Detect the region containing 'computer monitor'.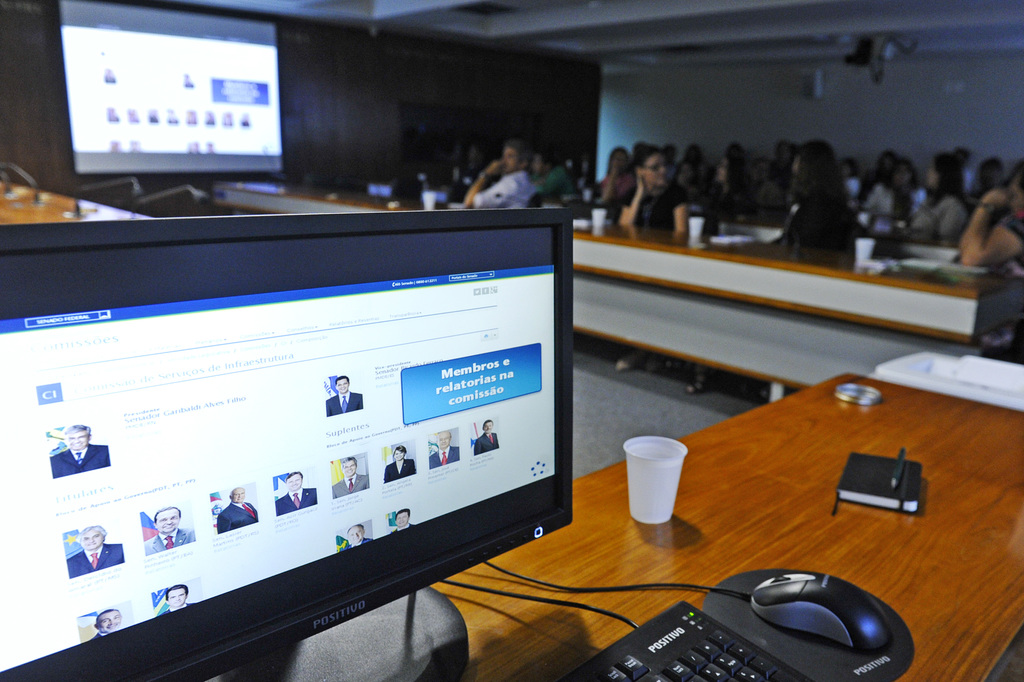
left=1, top=213, right=578, bottom=681.
